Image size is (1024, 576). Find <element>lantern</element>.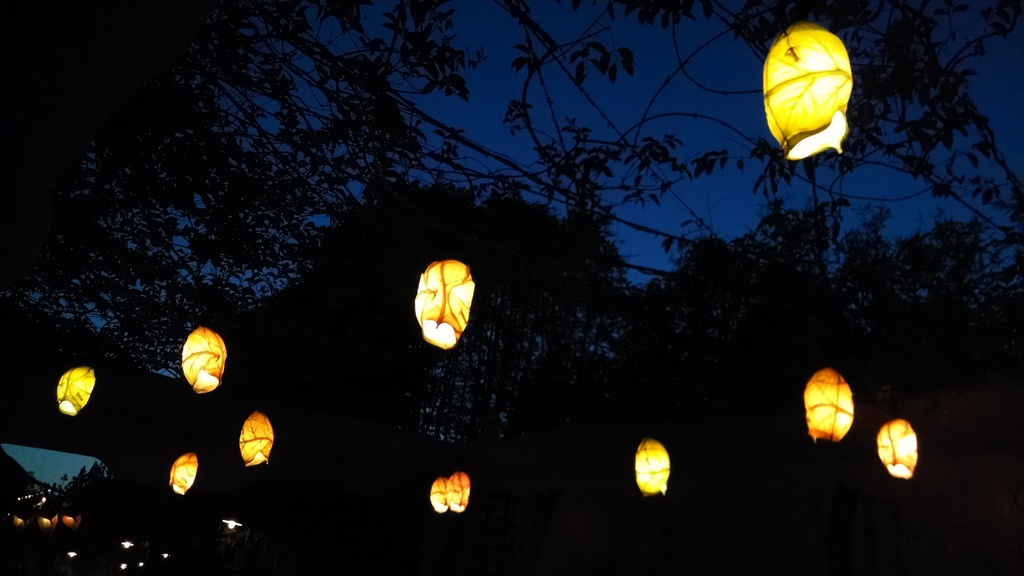
635, 438, 671, 490.
